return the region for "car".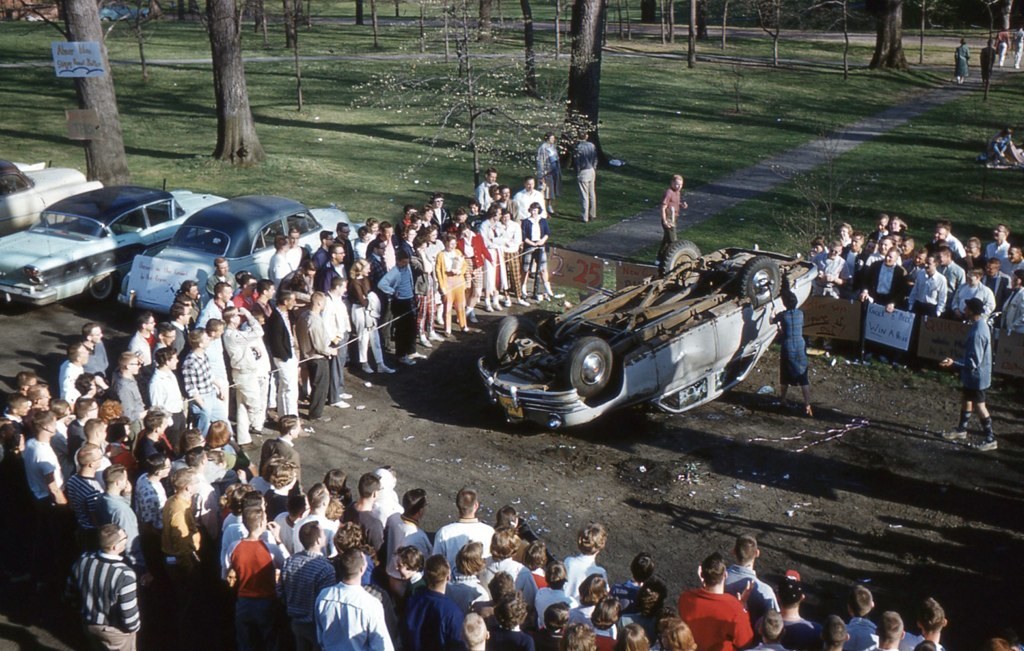
pyautogui.locateOnScreen(0, 160, 104, 237).
